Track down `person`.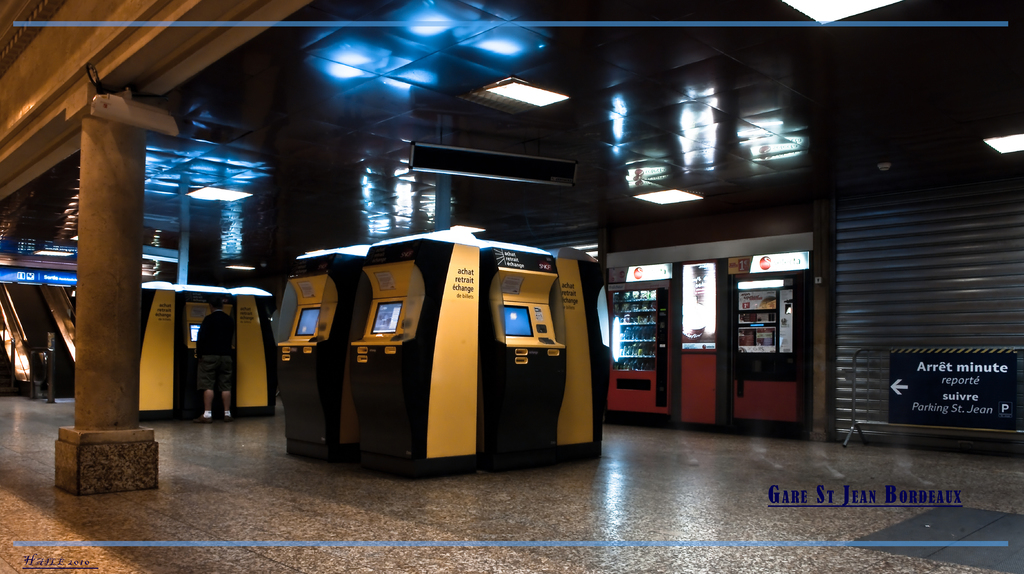
Tracked to 190 291 240 414.
